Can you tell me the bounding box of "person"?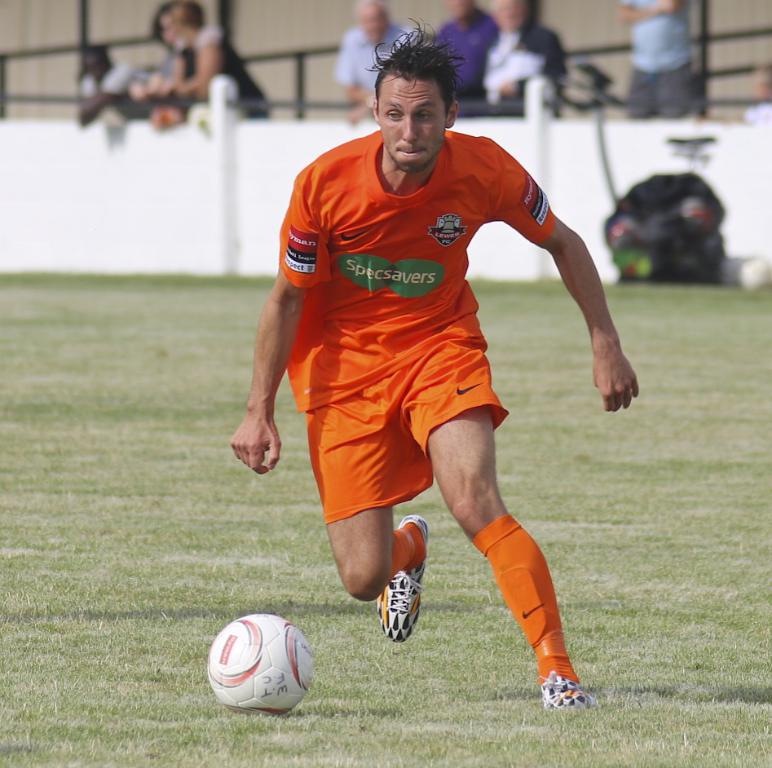
(x1=329, y1=0, x2=404, y2=130).
